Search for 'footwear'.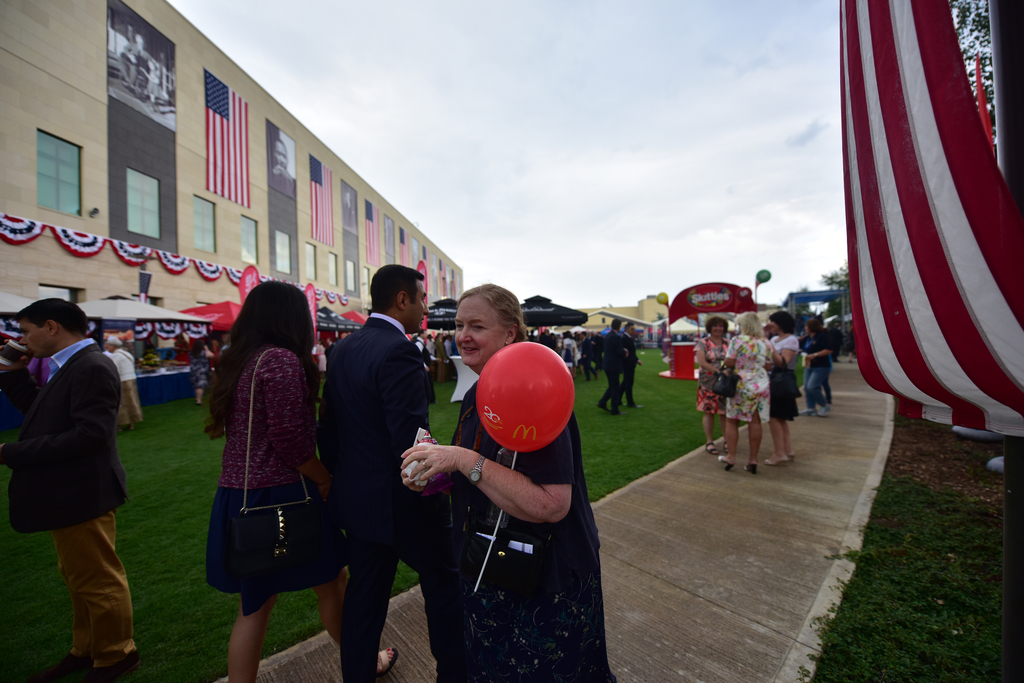
Found at 716, 454, 737, 470.
